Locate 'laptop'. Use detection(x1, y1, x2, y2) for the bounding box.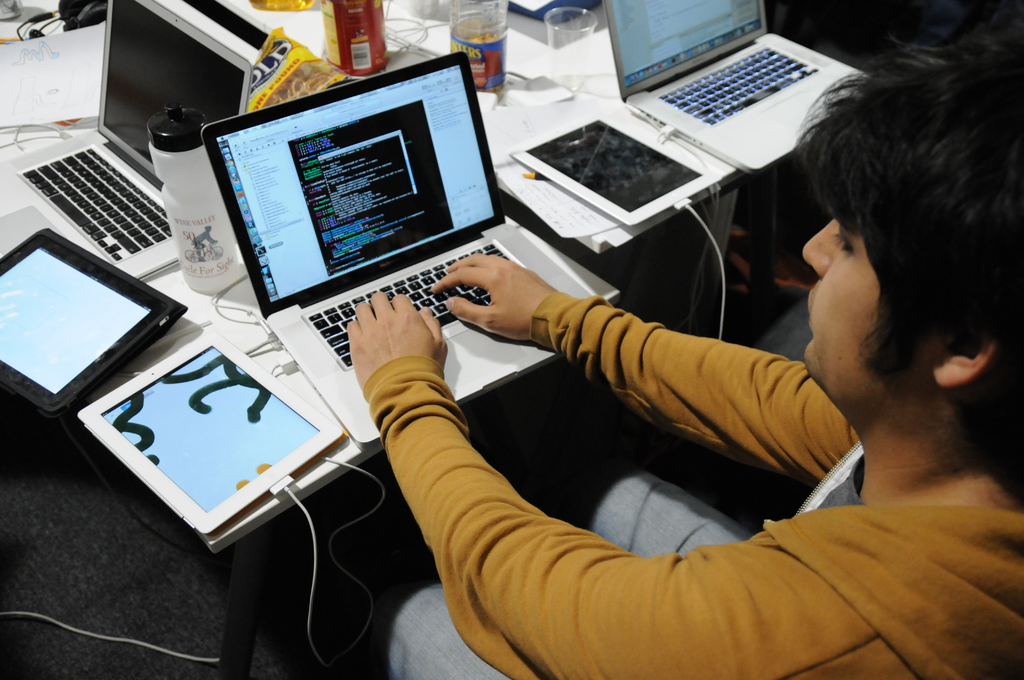
detection(200, 53, 601, 451).
